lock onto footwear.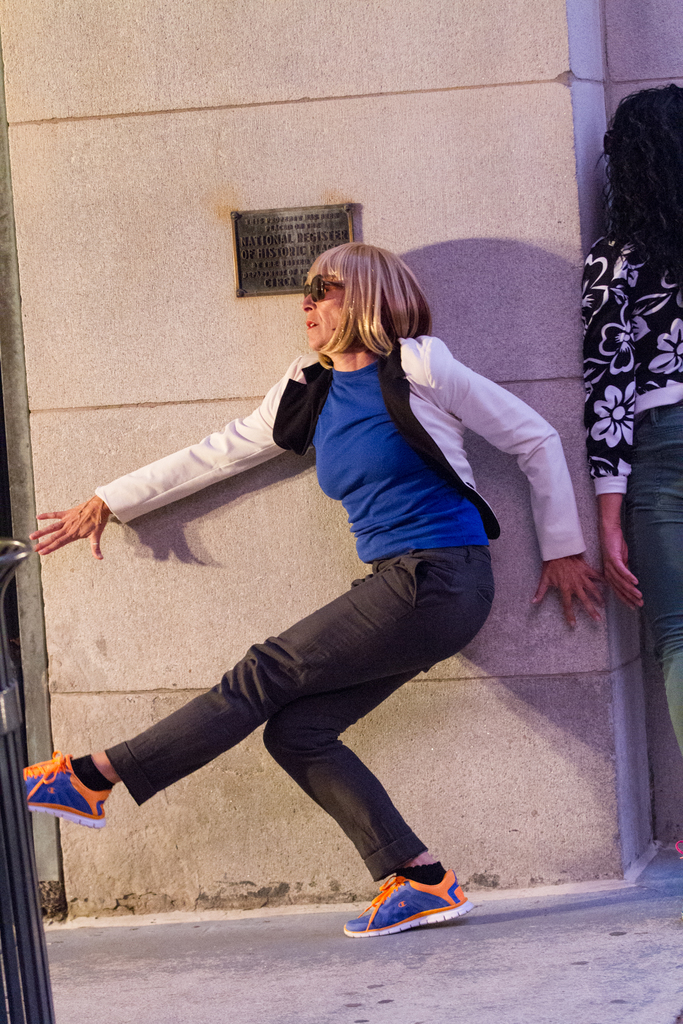
Locked: x1=17 y1=748 x2=108 y2=826.
